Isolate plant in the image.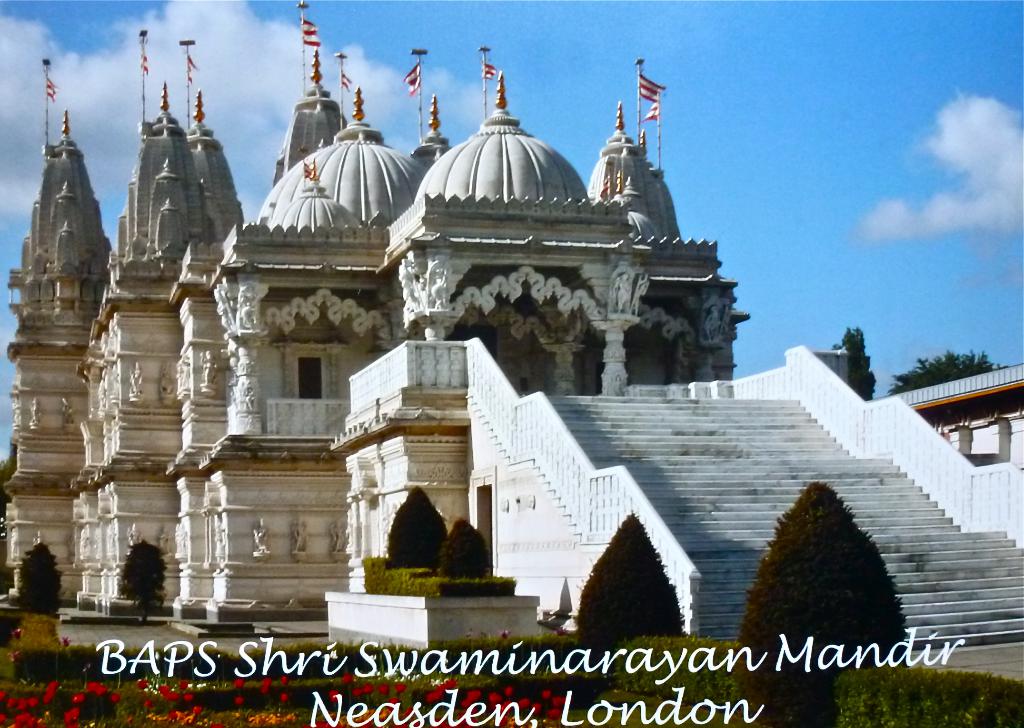
Isolated region: 6 538 70 604.
